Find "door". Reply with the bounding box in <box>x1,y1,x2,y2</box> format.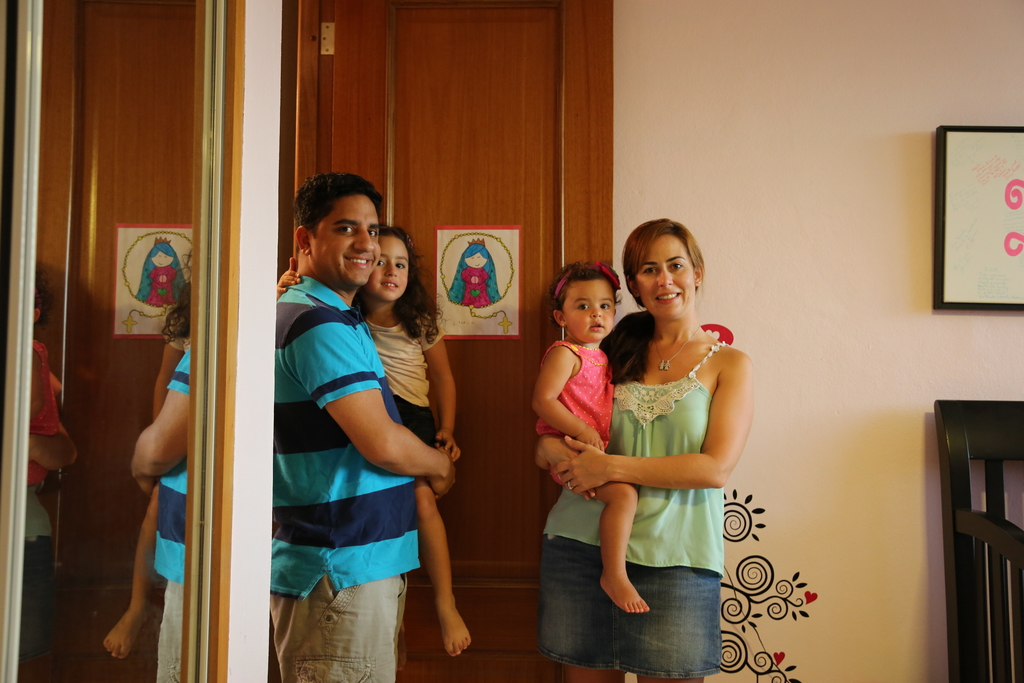
<box>314,0,621,682</box>.
